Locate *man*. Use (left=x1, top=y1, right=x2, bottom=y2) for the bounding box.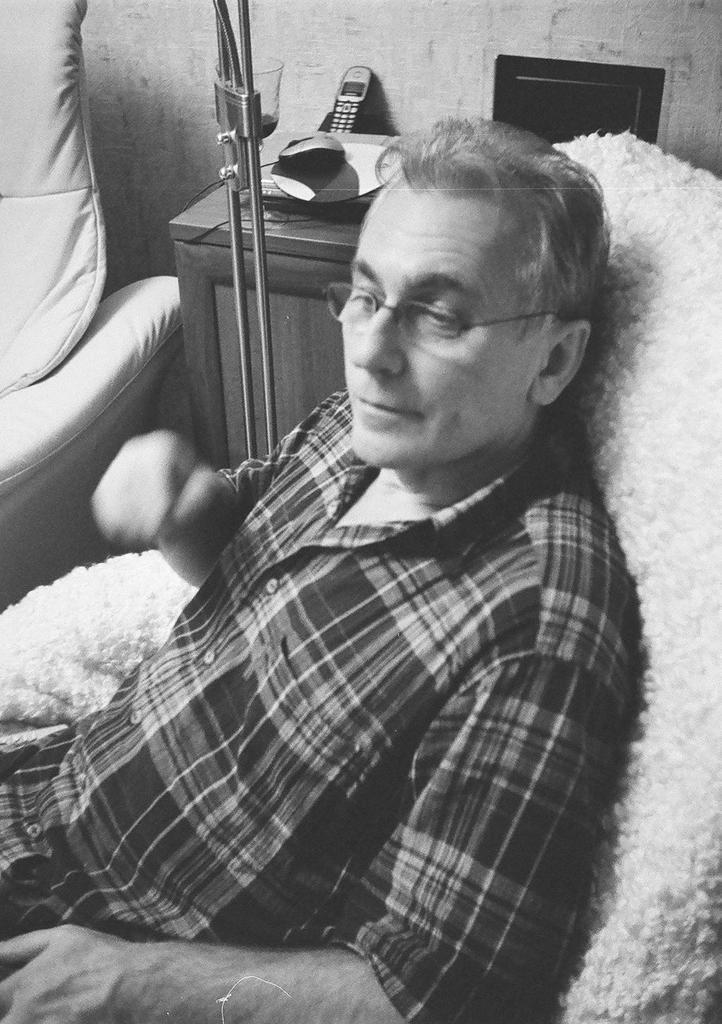
(left=78, top=85, right=688, bottom=910).
